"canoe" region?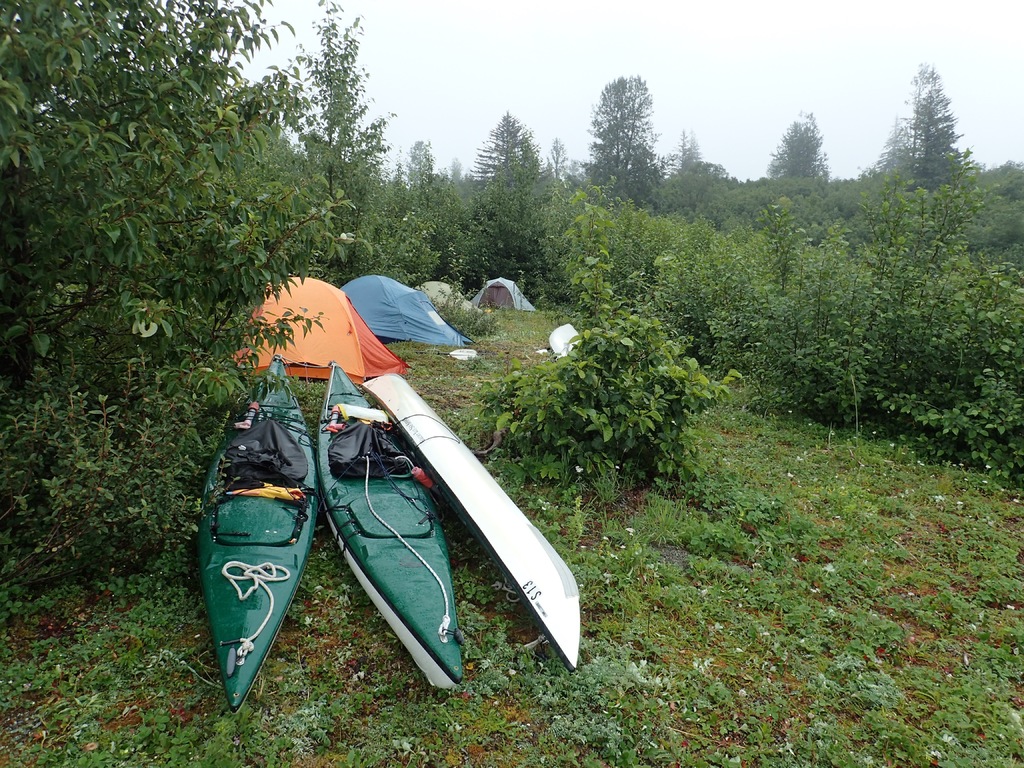
[x1=360, y1=373, x2=583, y2=677]
